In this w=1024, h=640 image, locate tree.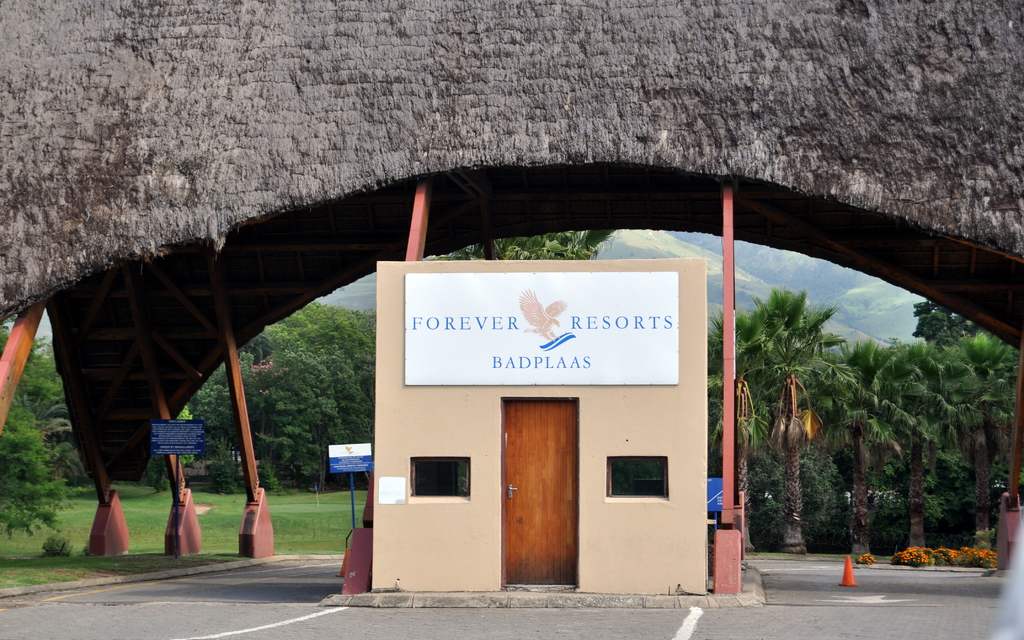
Bounding box: x1=425, y1=229, x2=616, y2=260.
